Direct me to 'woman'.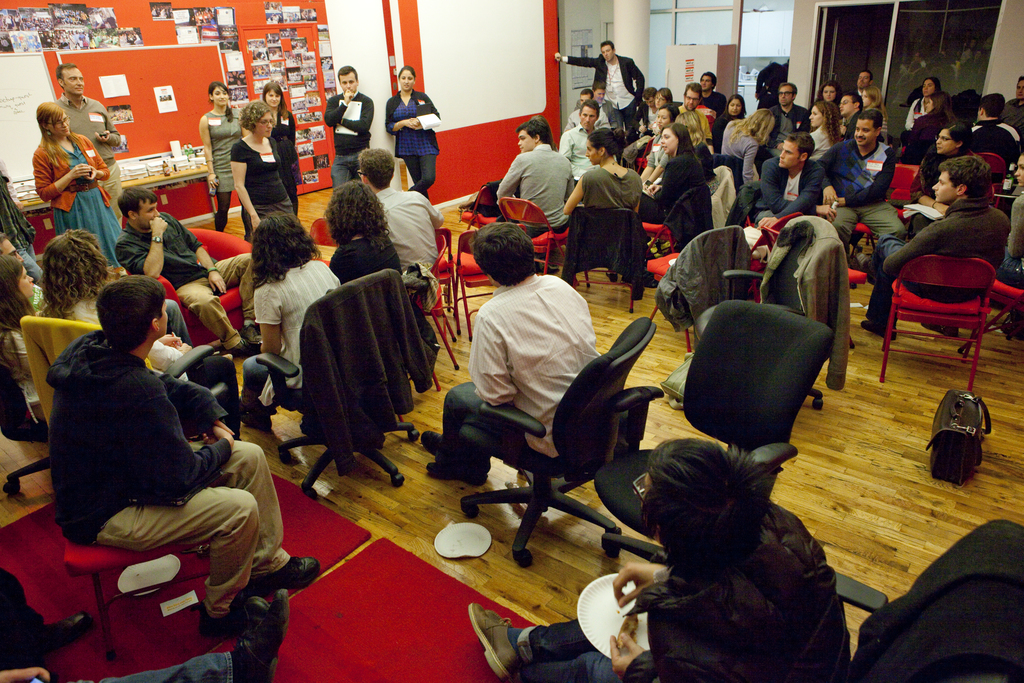
Direction: region(229, 99, 295, 243).
